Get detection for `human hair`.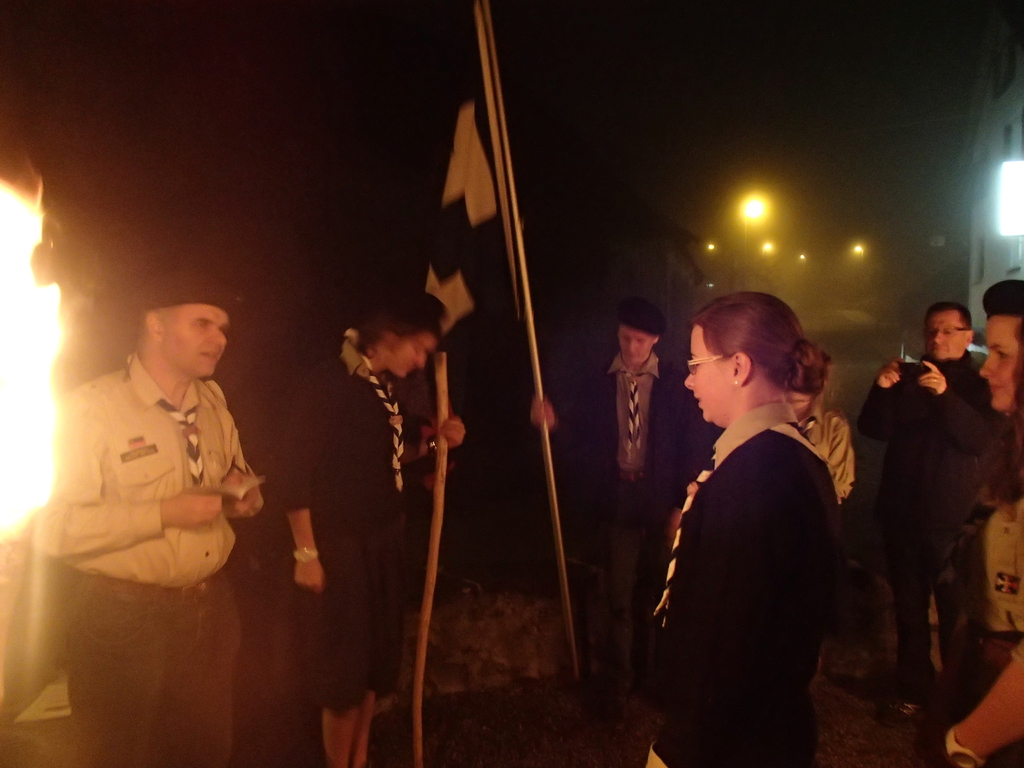
Detection: 689 301 794 424.
